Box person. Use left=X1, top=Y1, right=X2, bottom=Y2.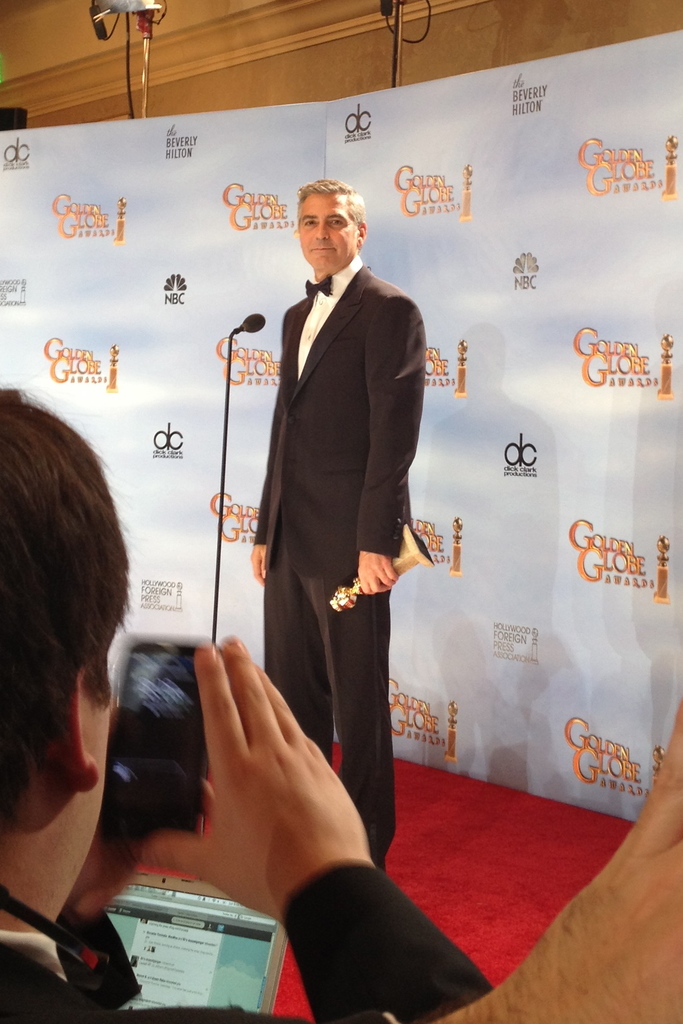
left=0, top=388, right=491, bottom=1023.
